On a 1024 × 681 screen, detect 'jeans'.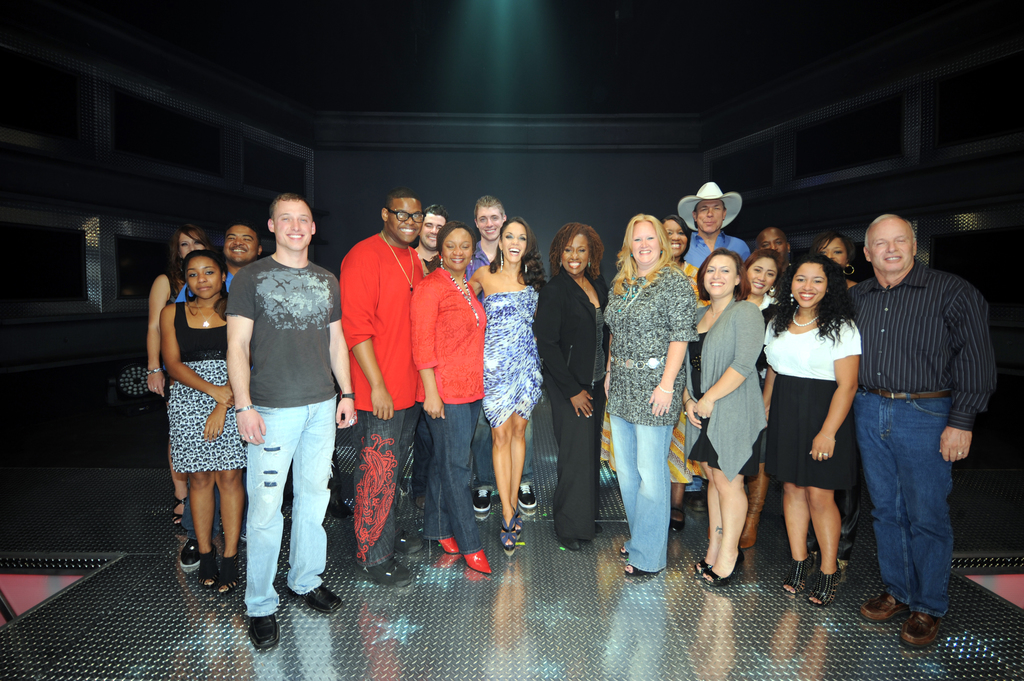
758:381:859:483.
